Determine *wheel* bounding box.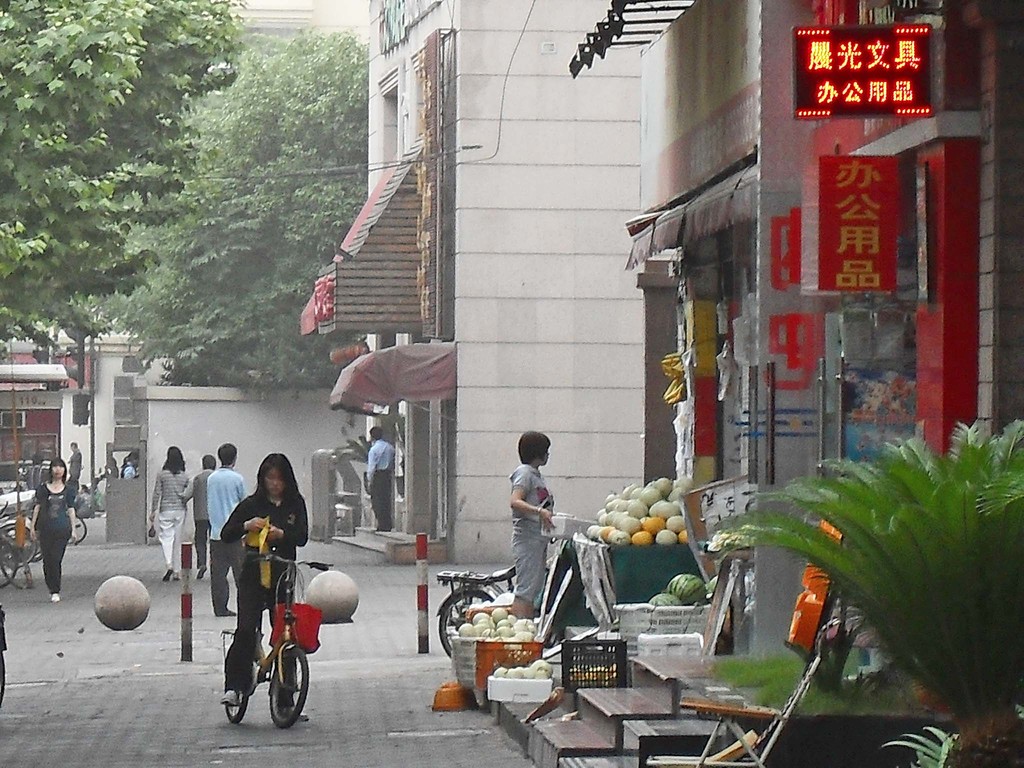
Determined: (0, 522, 37, 566).
